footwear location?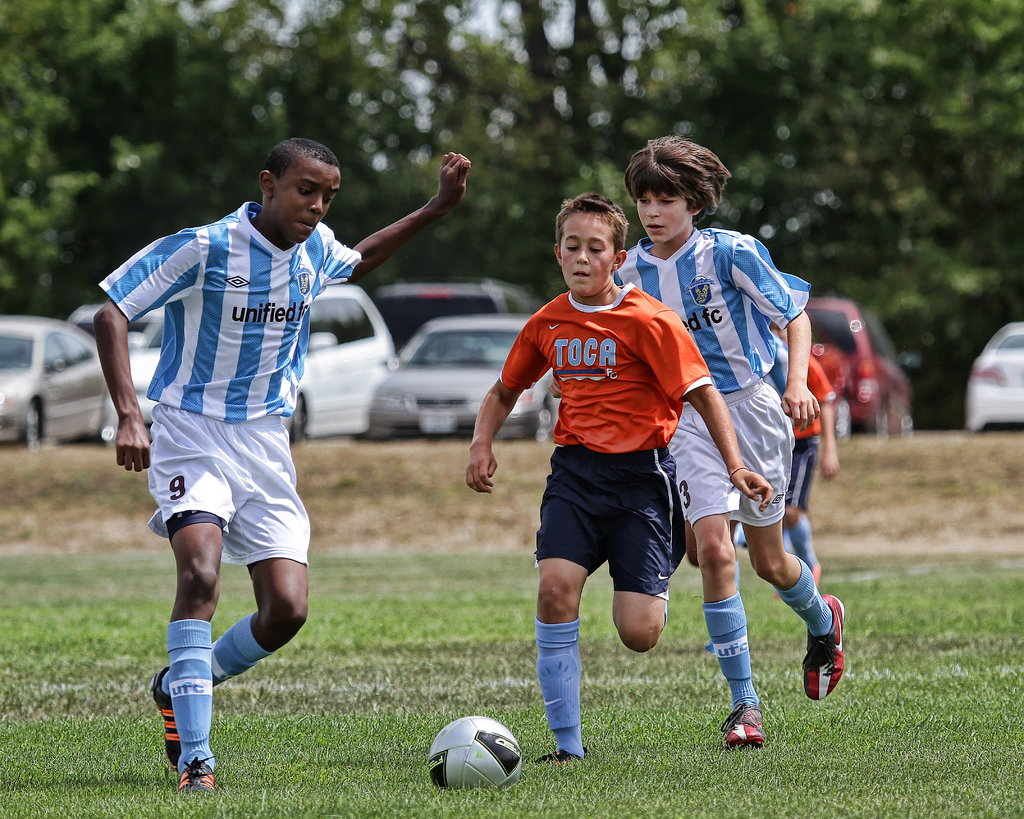
802 595 849 708
